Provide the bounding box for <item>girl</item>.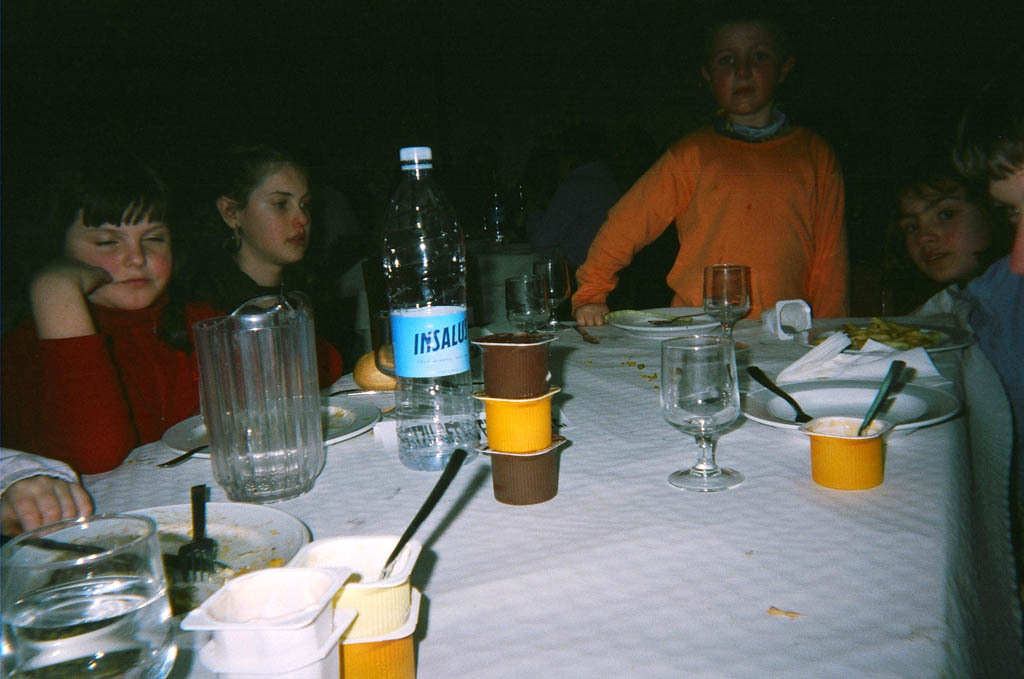
bbox(0, 149, 341, 474).
